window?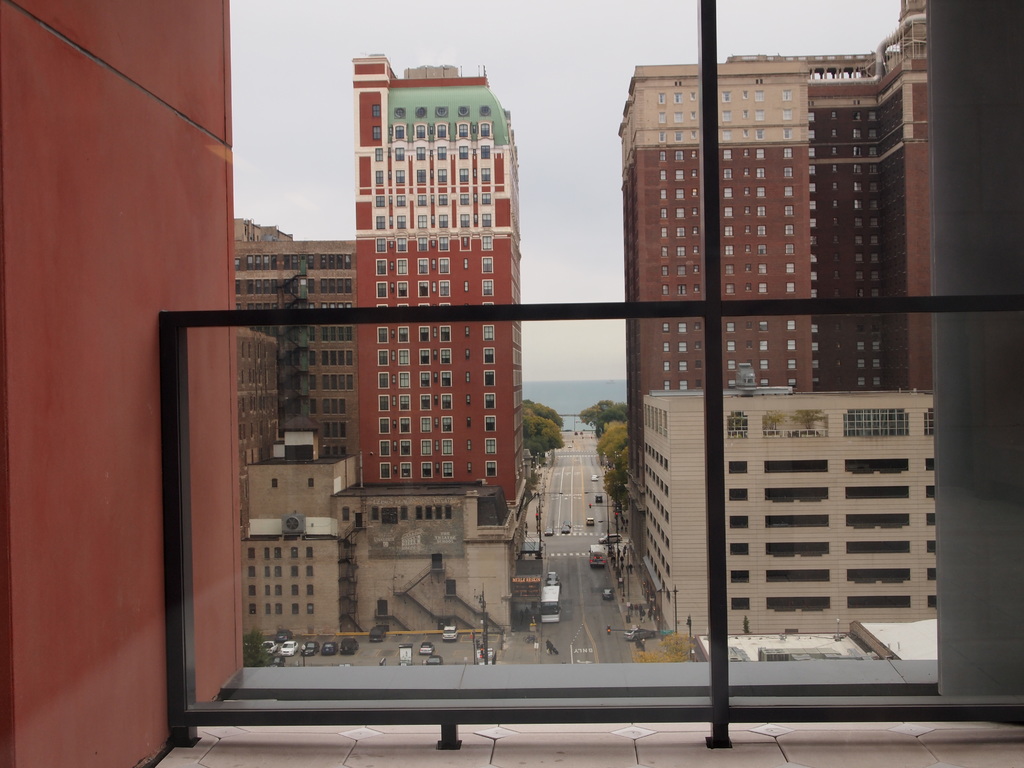
bbox=(691, 206, 698, 217)
